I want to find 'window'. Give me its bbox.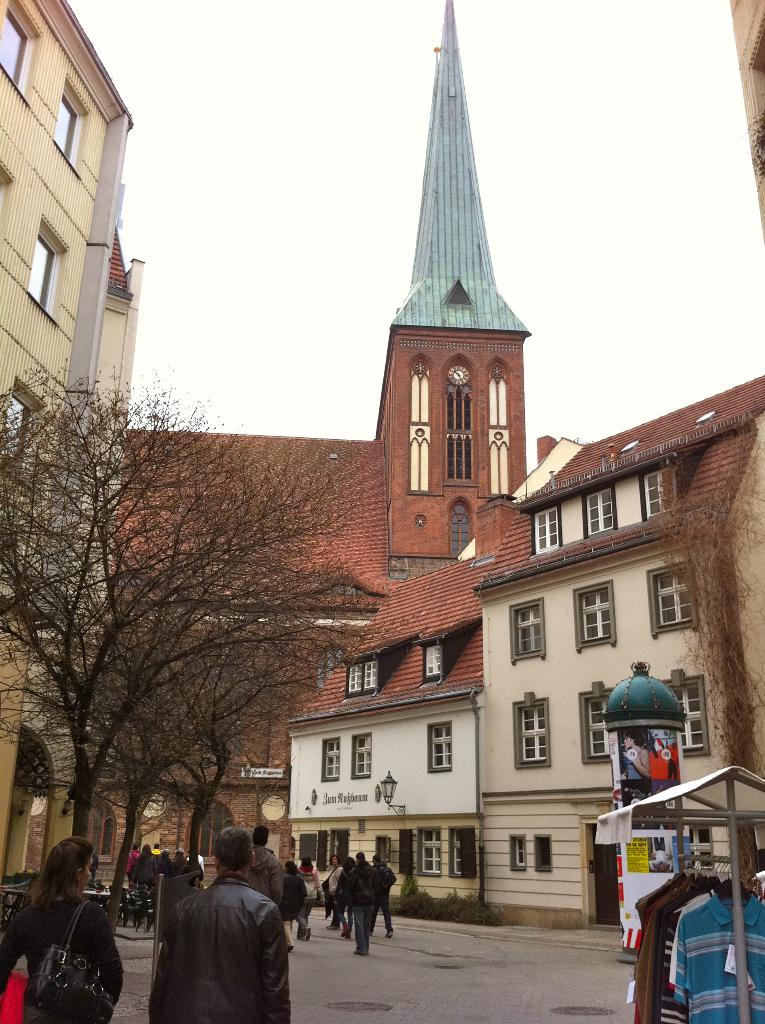
bbox=(665, 679, 713, 756).
